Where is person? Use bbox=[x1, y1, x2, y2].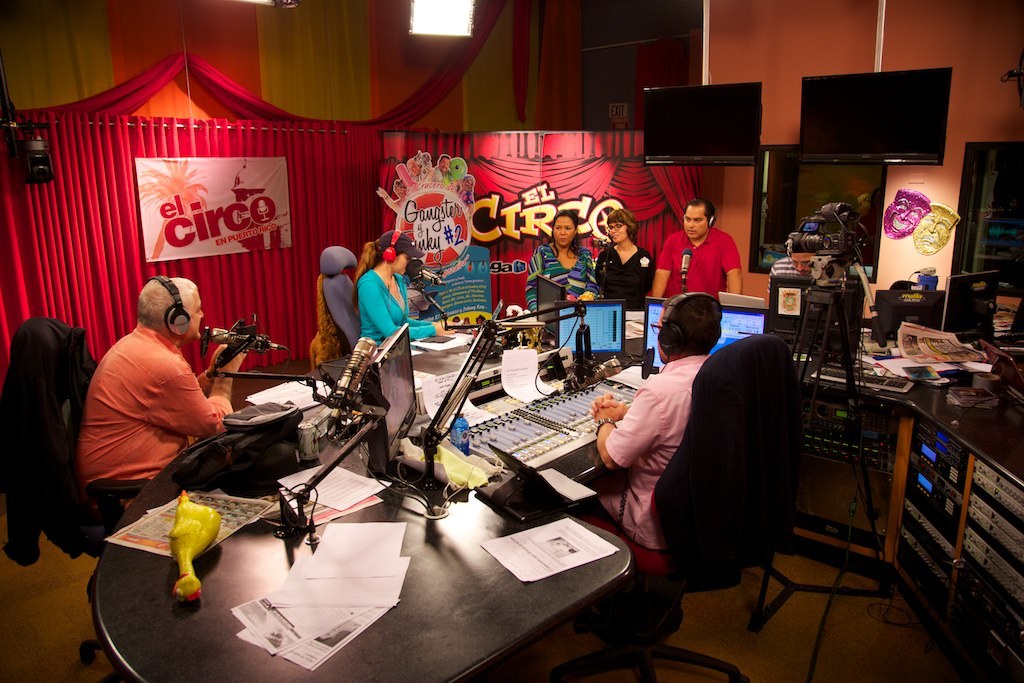
bbox=[587, 291, 724, 548].
